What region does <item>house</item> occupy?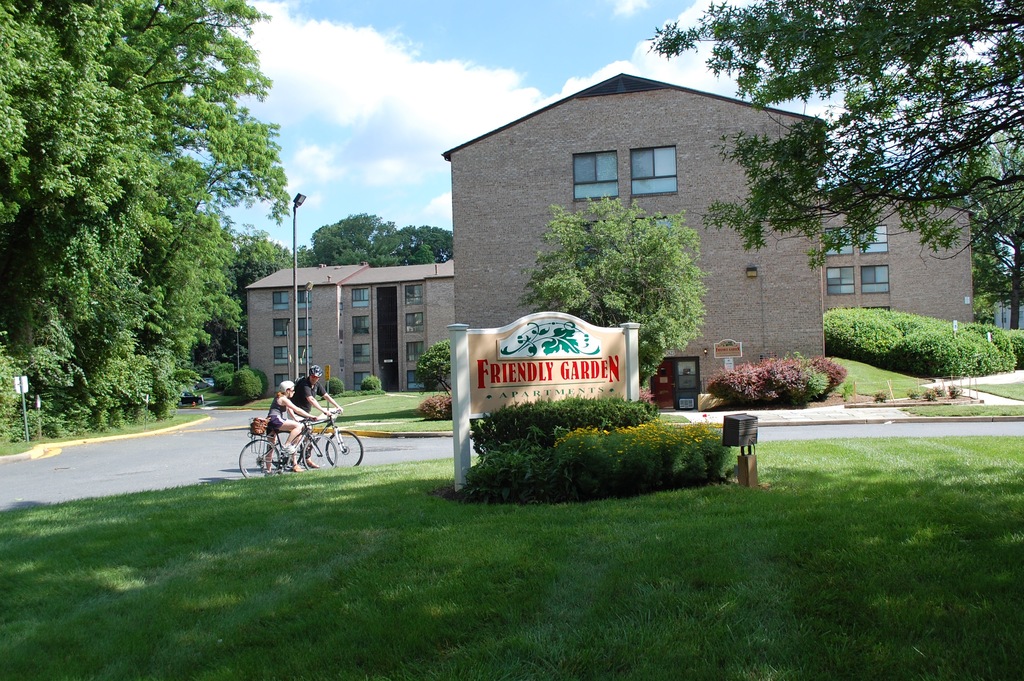
bbox(435, 59, 860, 386).
